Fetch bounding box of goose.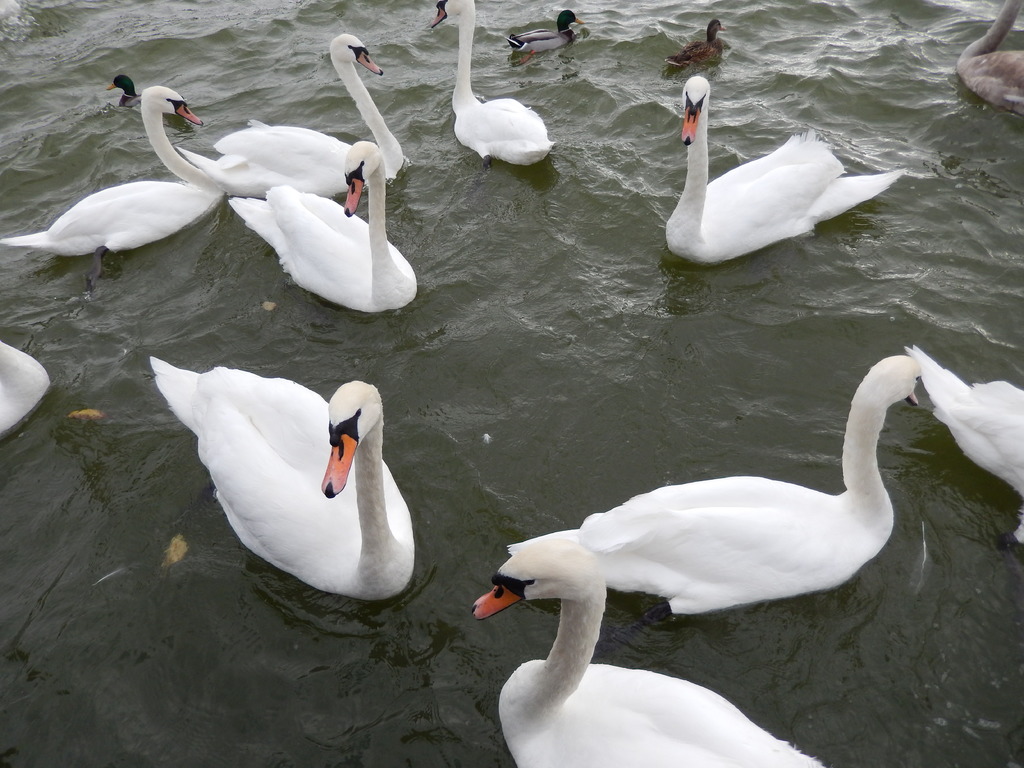
Bbox: locate(665, 22, 726, 67).
